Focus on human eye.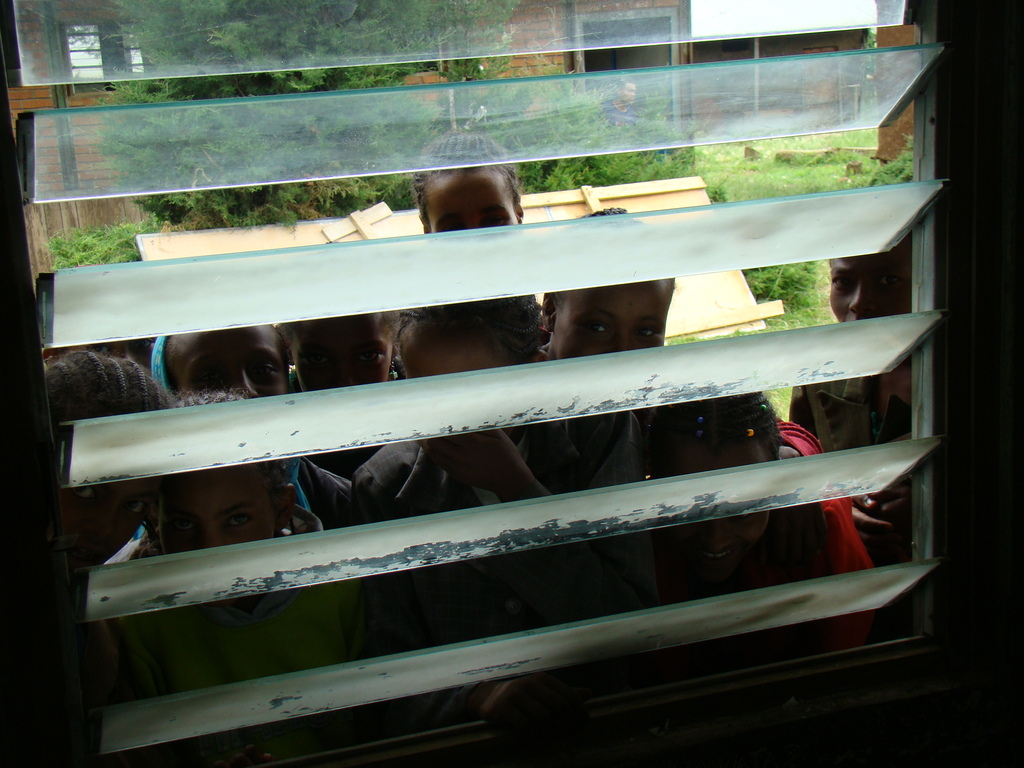
Focused at bbox=(833, 276, 856, 291).
